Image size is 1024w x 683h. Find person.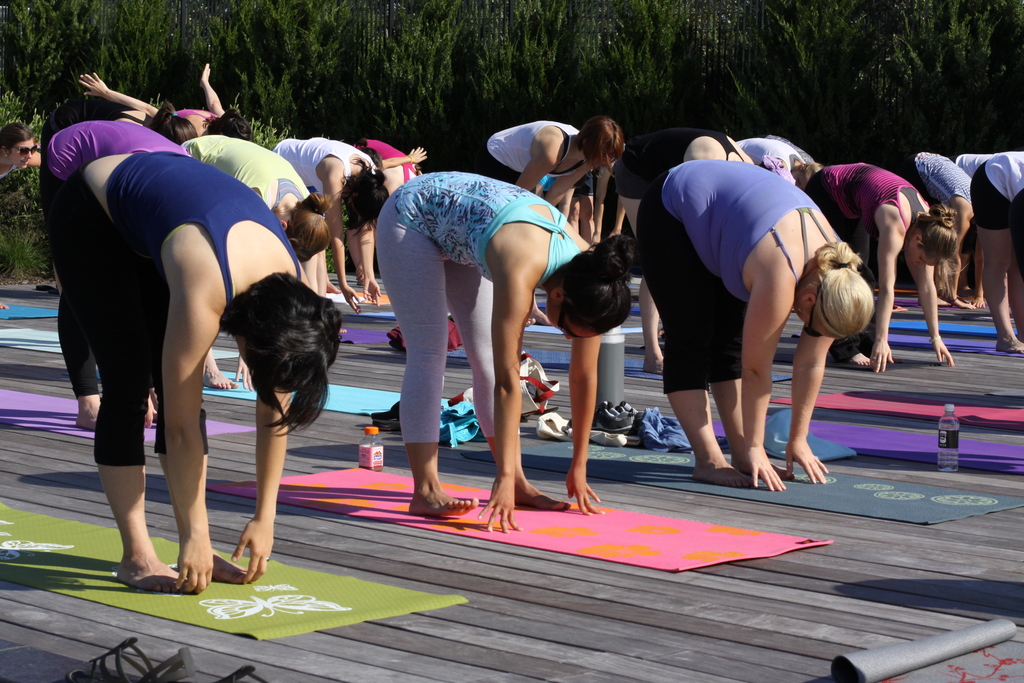
646:112:863:507.
